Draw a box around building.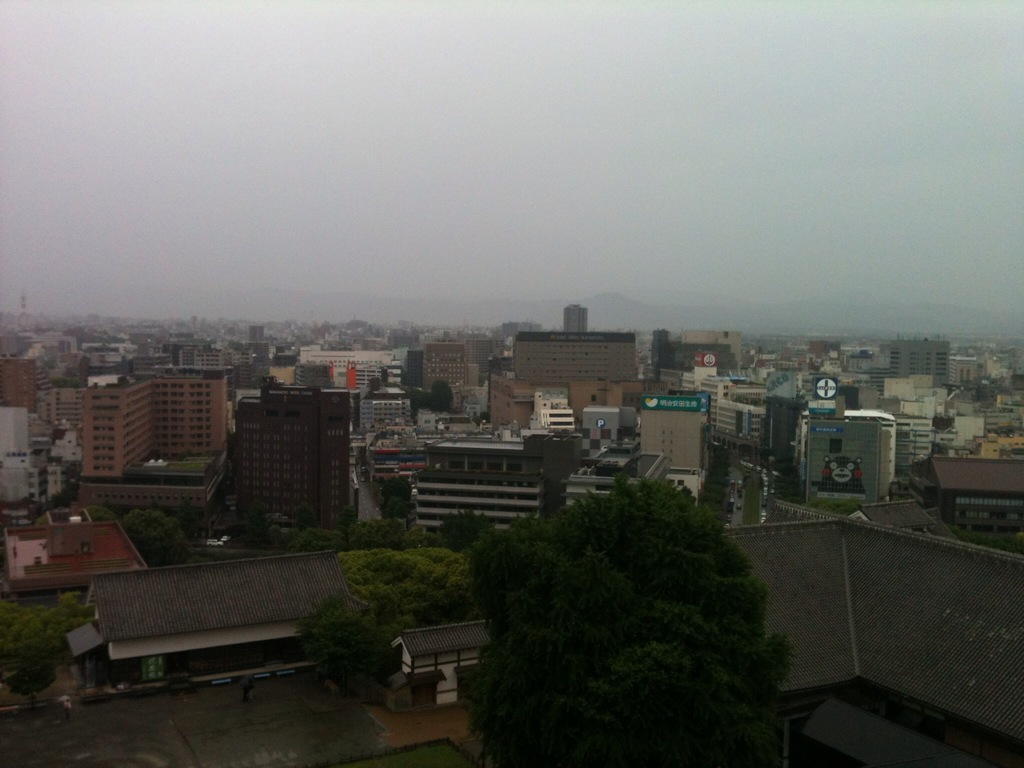
[left=77, top=361, right=237, bottom=477].
